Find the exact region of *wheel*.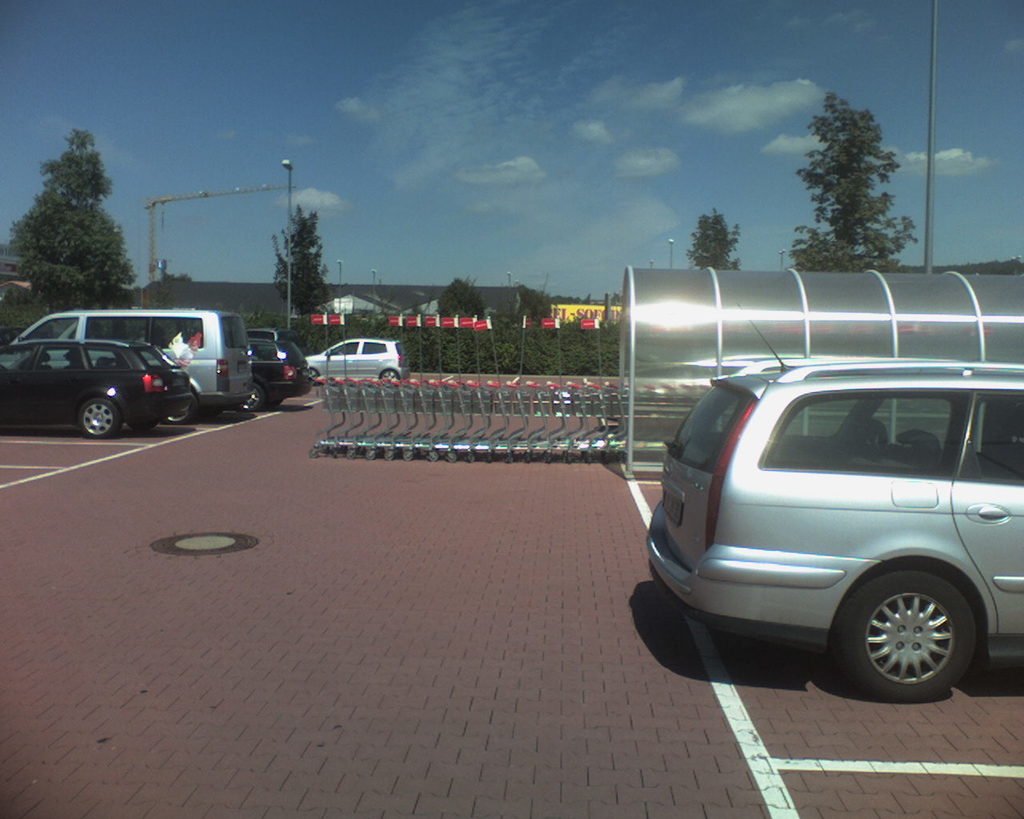
Exact region: <box>77,399,120,437</box>.
